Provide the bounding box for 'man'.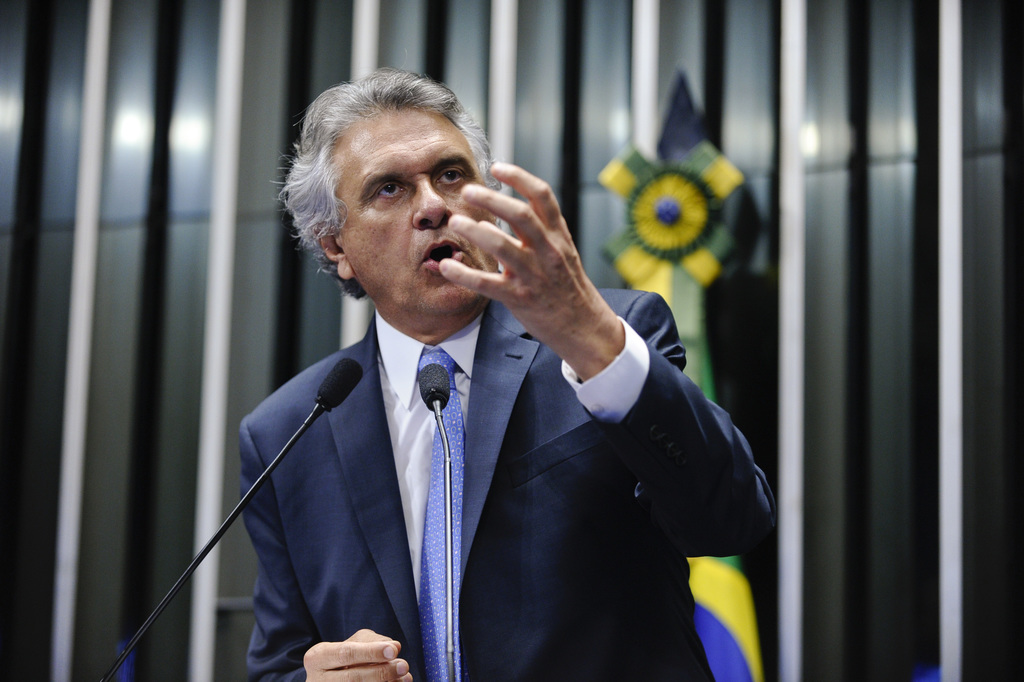
detection(187, 83, 771, 671).
